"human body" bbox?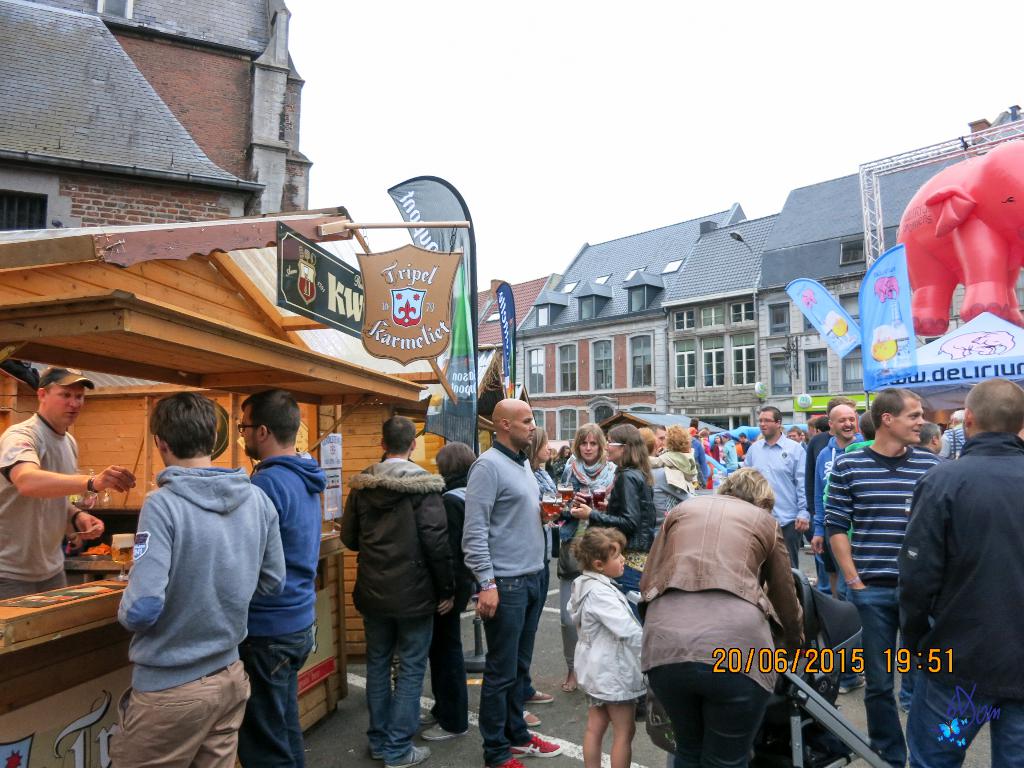
rect(646, 428, 751, 524)
